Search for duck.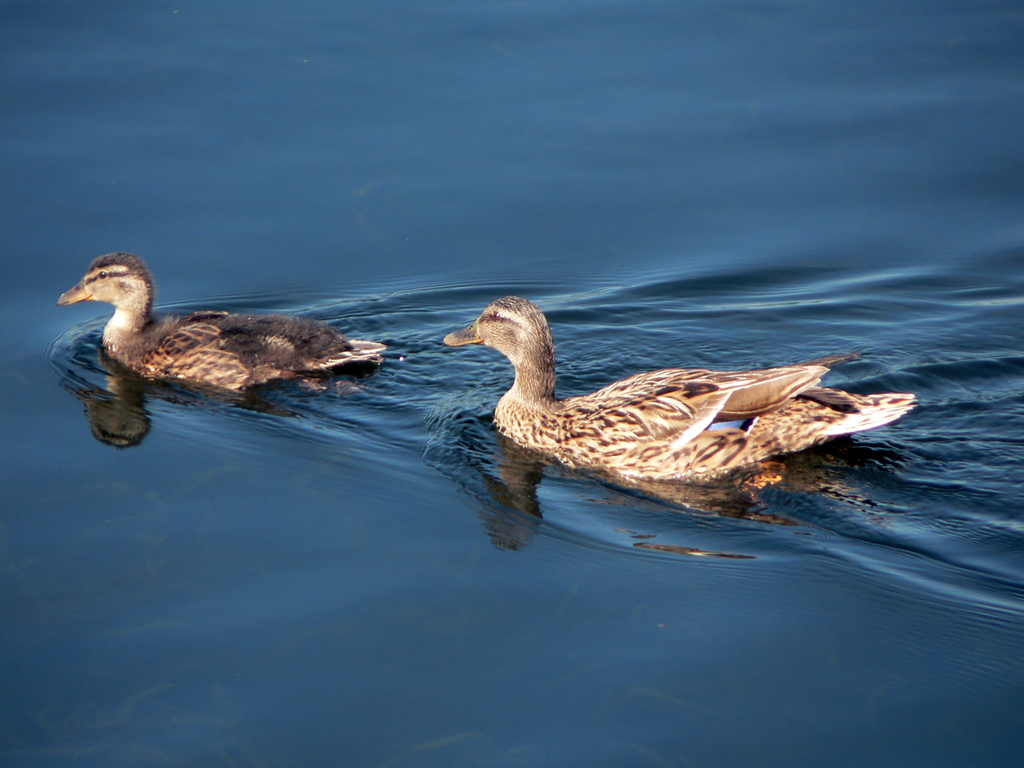
Found at <bbox>438, 291, 942, 496</bbox>.
